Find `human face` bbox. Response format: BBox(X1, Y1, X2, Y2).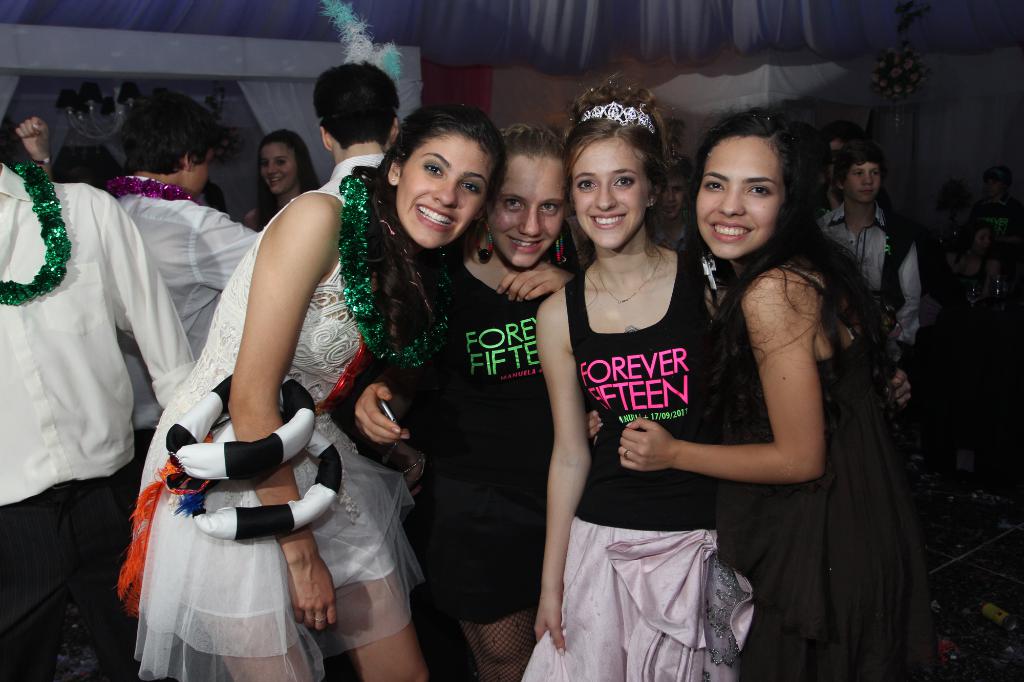
BBox(984, 177, 1005, 196).
